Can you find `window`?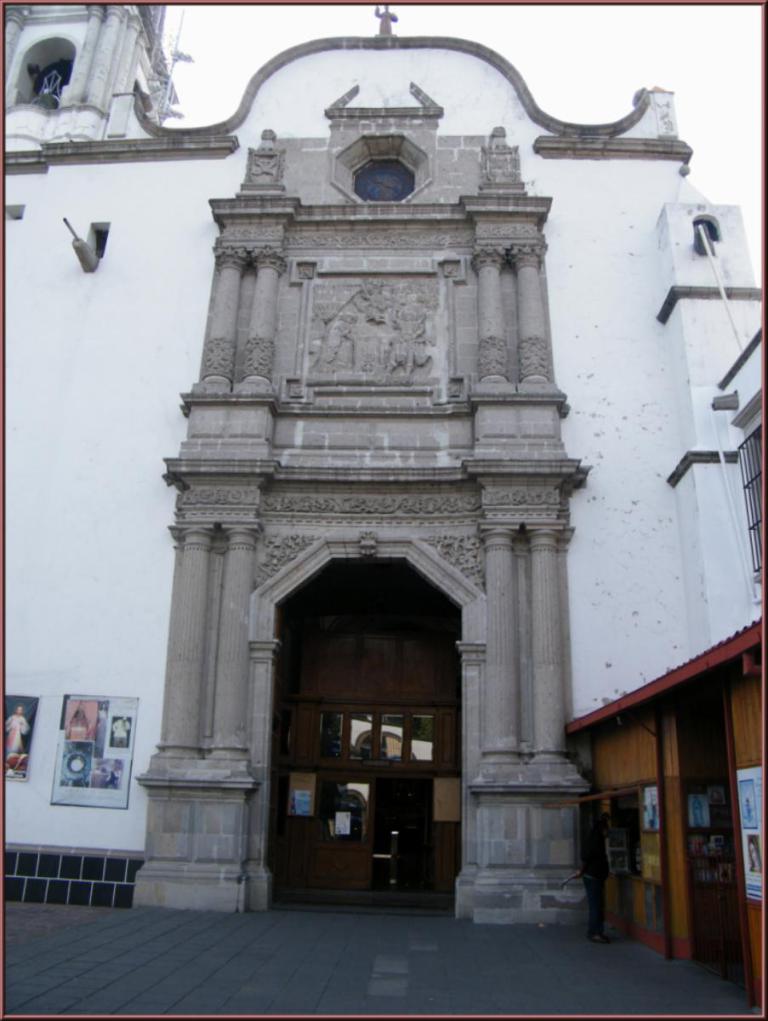
Yes, bounding box: <bbox>410, 714, 433, 761</bbox>.
